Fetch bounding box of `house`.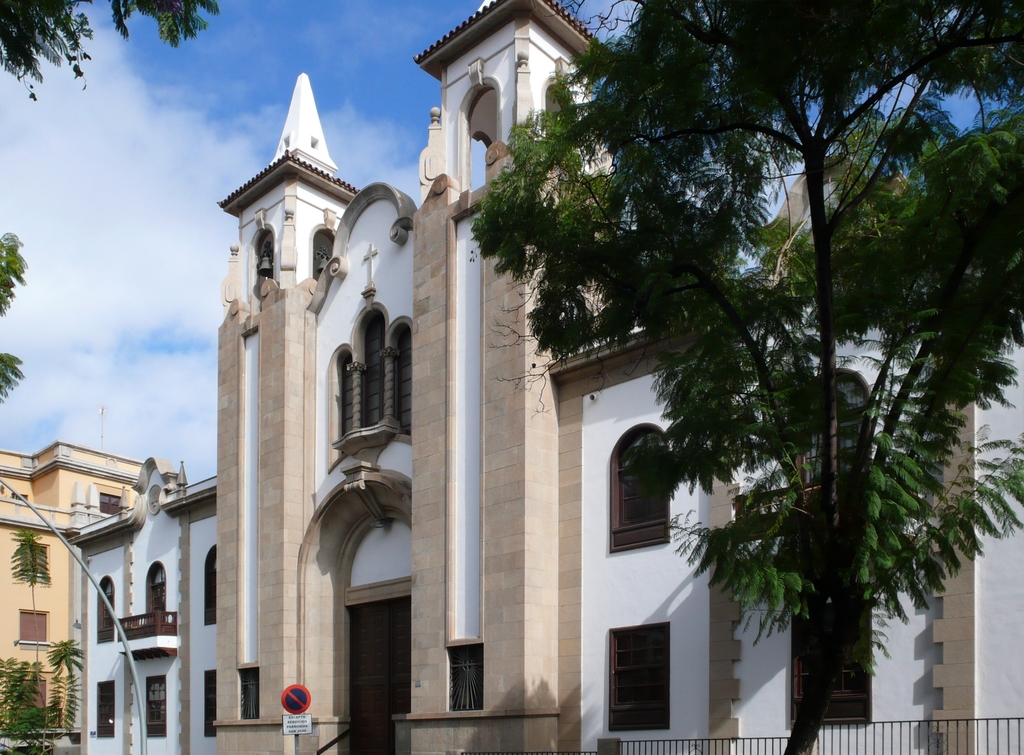
Bbox: region(179, 31, 1007, 743).
